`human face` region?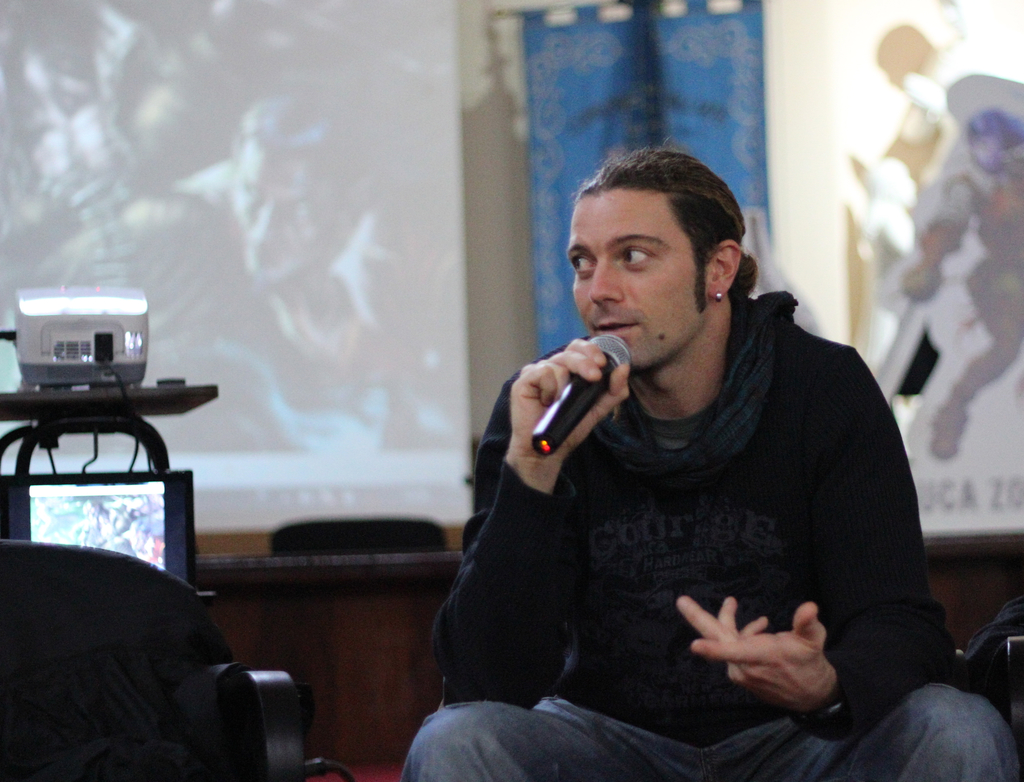
563:191:707:364
